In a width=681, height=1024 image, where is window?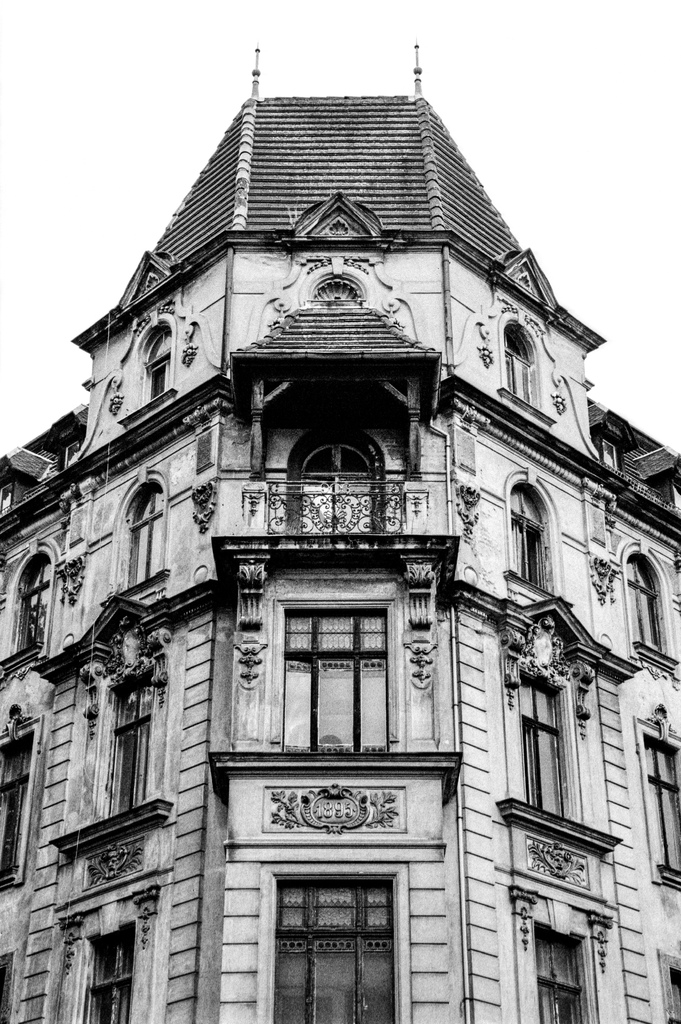
<bbox>621, 551, 679, 665</bbox>.
